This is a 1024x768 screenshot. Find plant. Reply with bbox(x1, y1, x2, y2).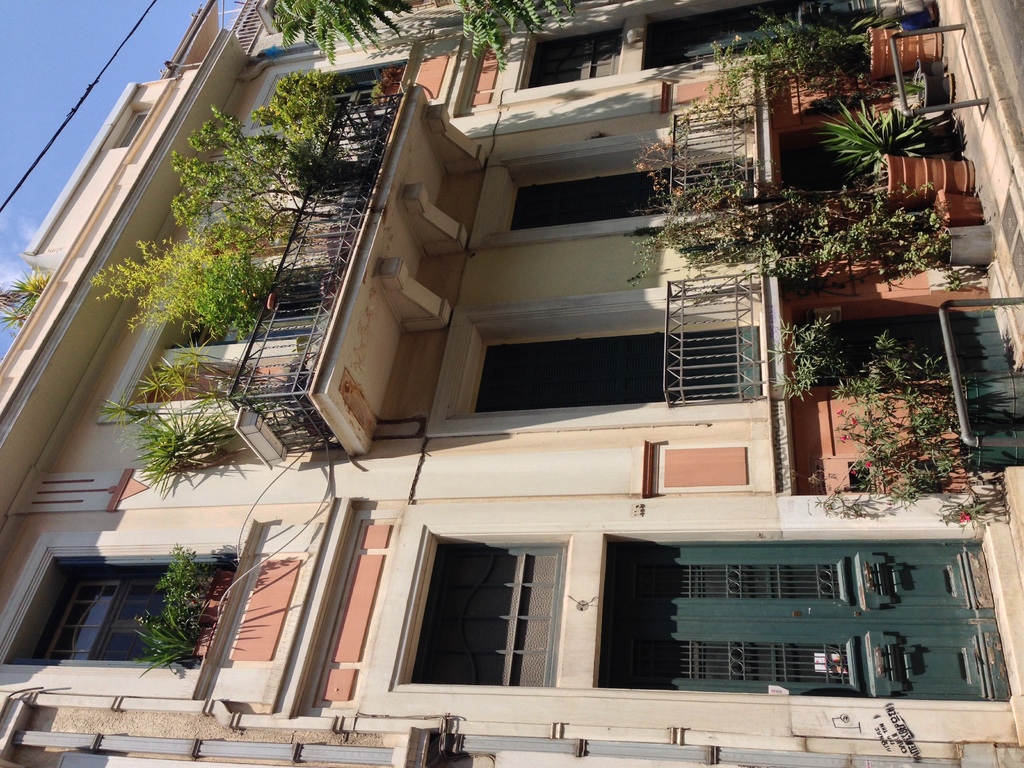
bbox(129, 547, 216, 678).
